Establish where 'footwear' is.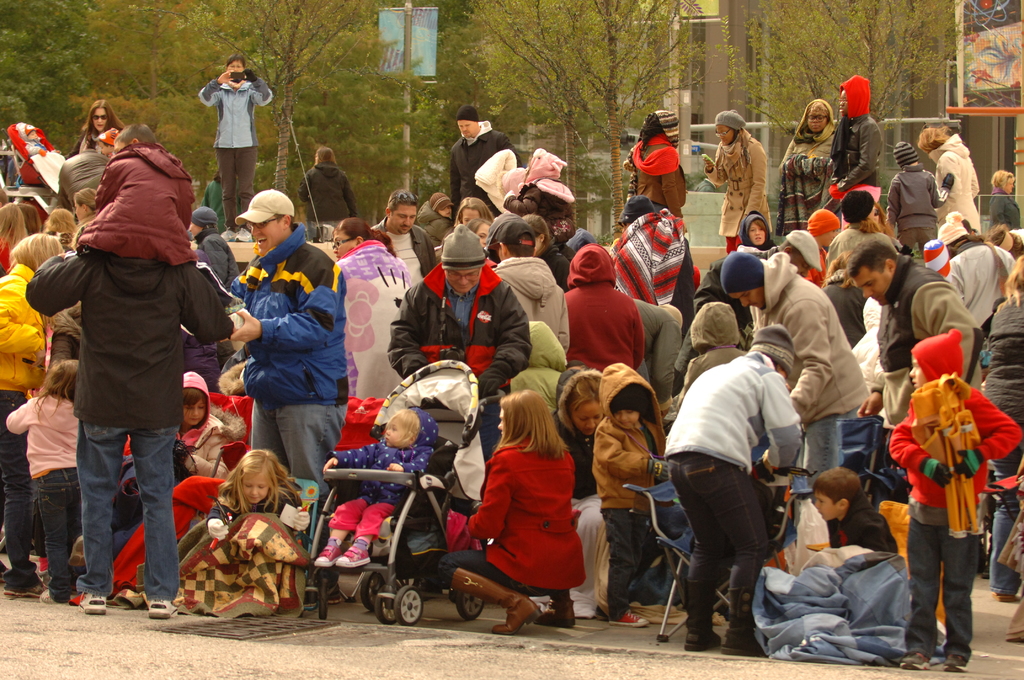
Established at 719, 587, 761, 656.
